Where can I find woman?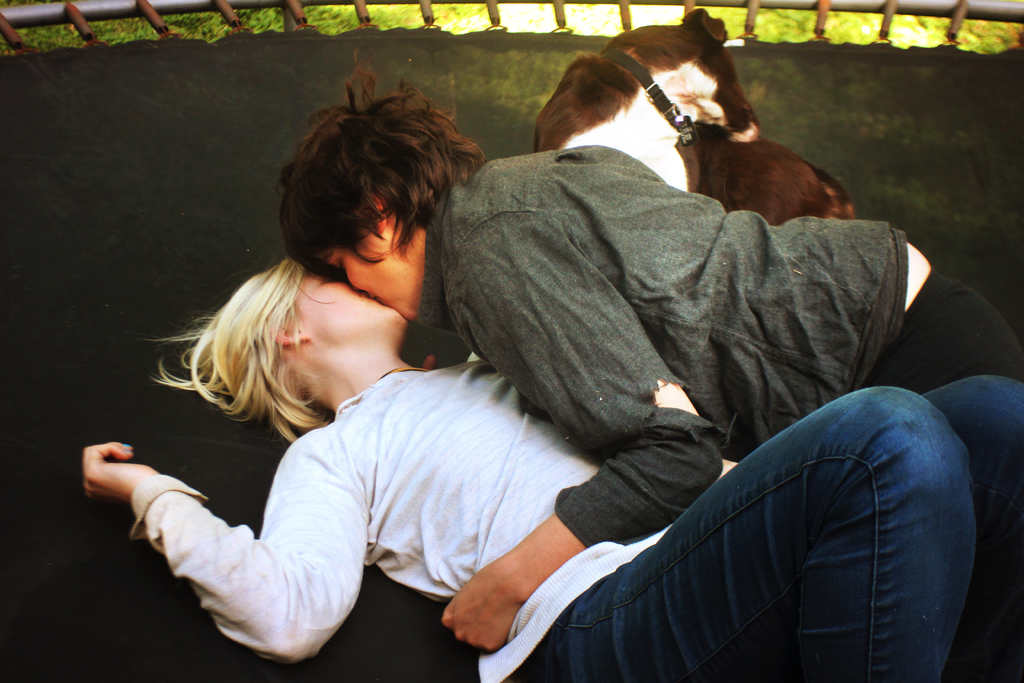
You can find it at 79/260/1023/682.
